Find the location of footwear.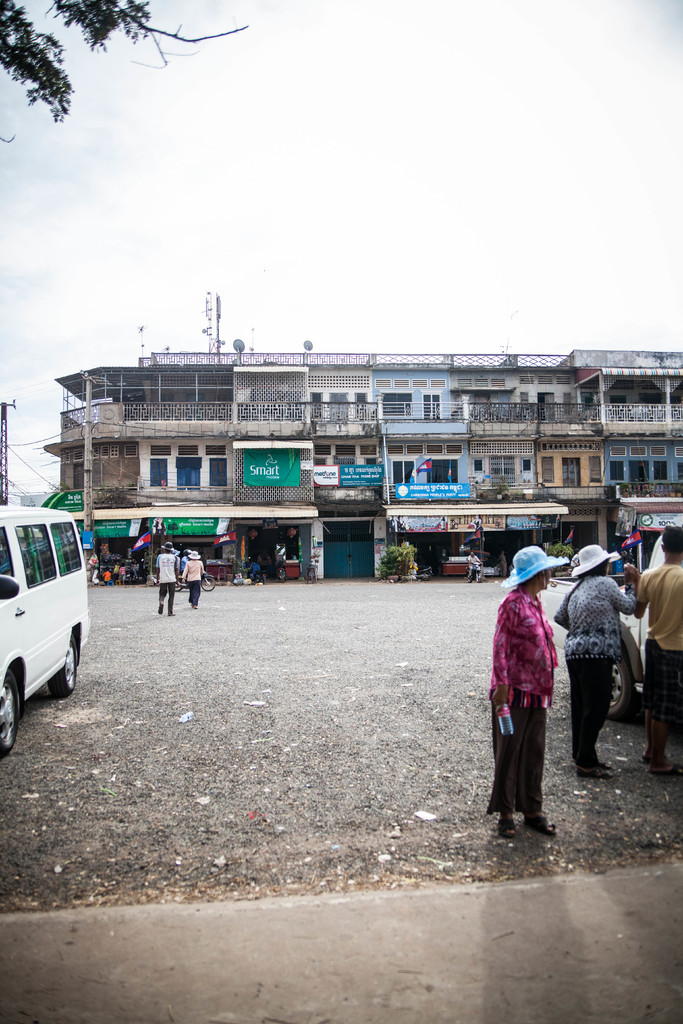
Location: 651/764/682/777.
